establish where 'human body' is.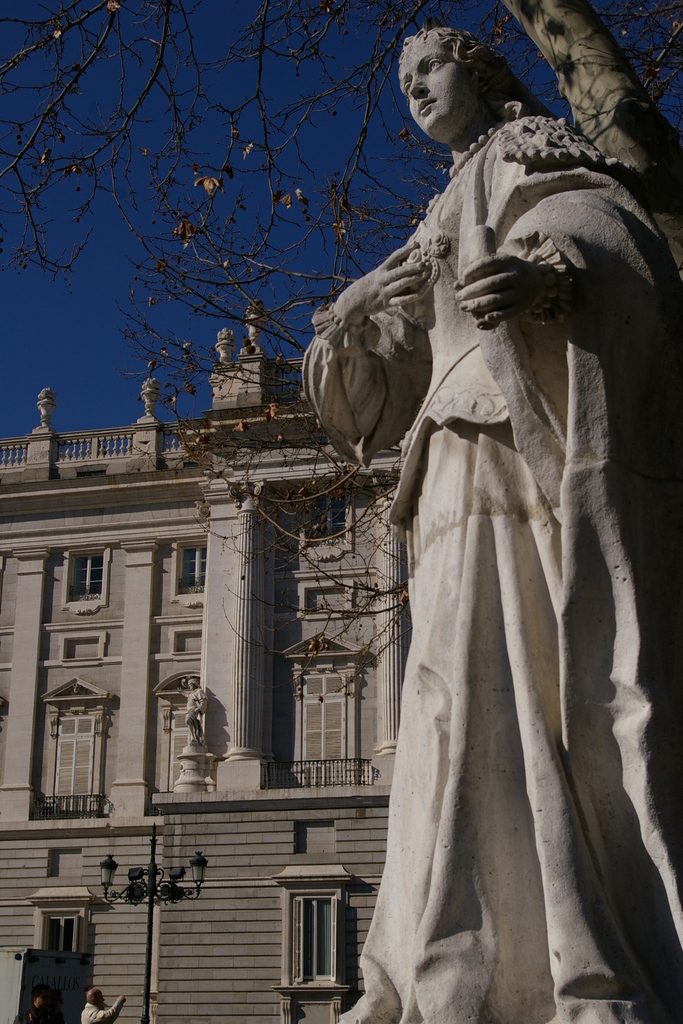
Established at 338 77 659 895.
